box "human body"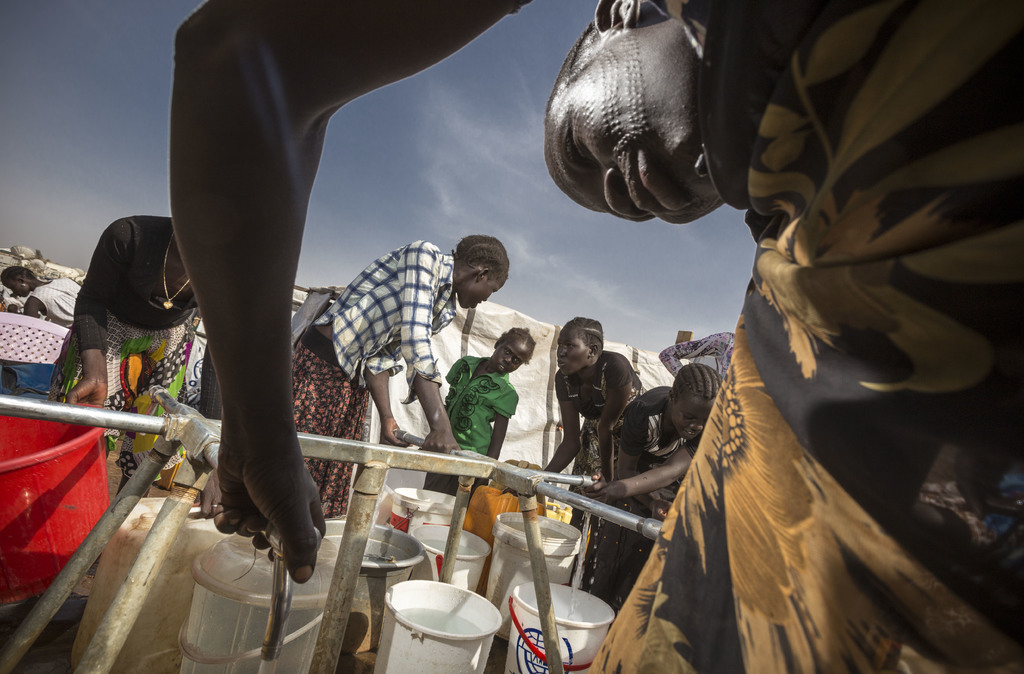
541,352,659,561
